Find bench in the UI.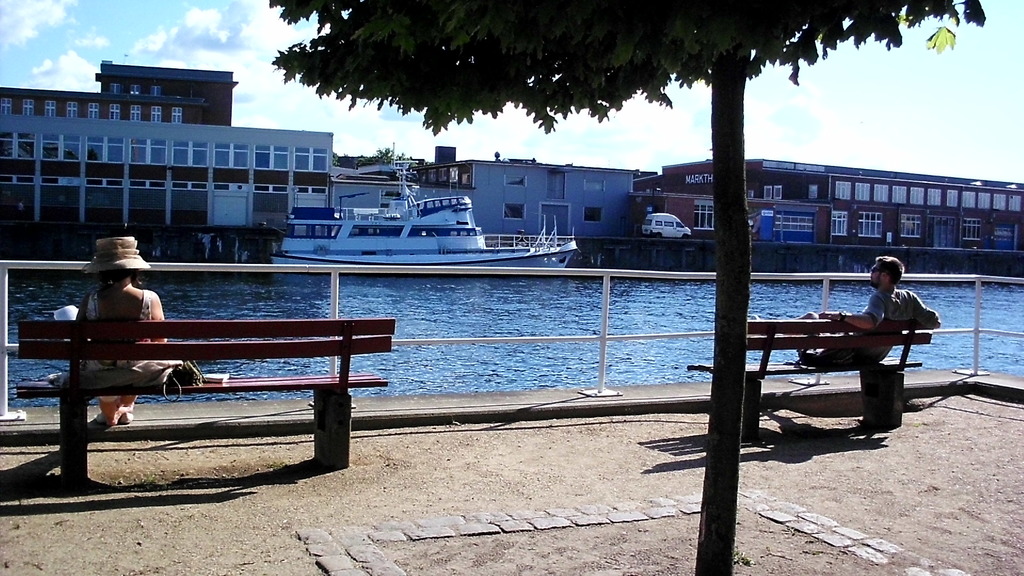
UI element at 686 319 932 440.
